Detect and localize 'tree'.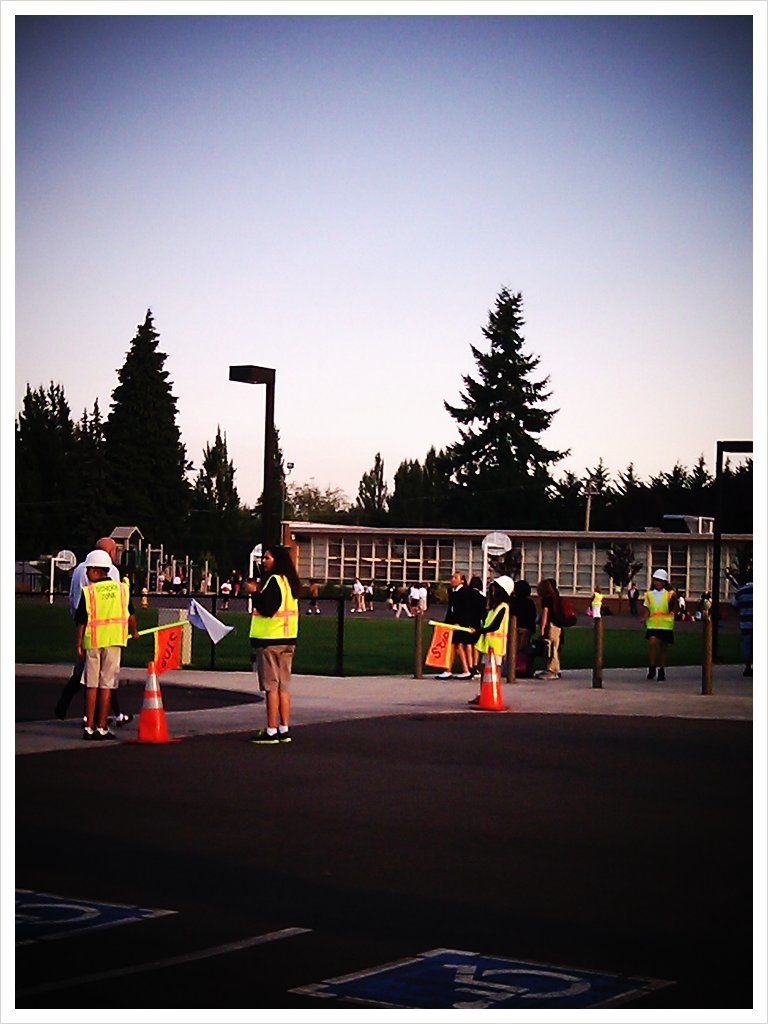
Localized at [431,283,574,523].
